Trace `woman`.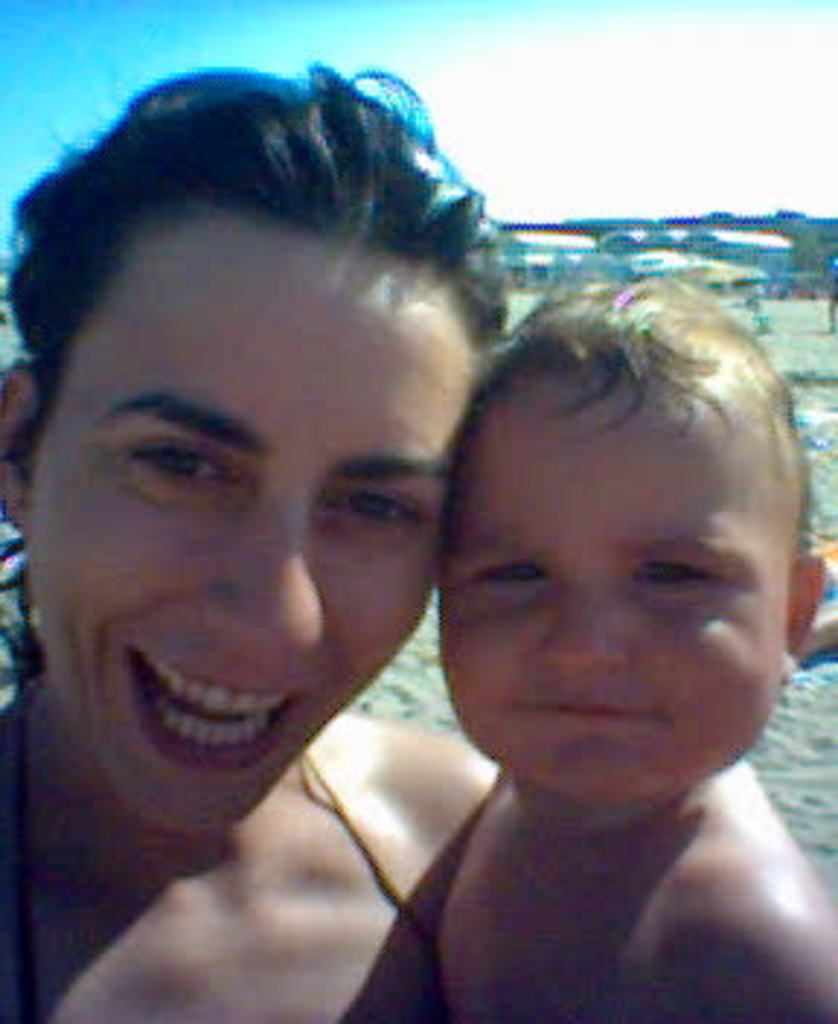
Traced to Rect(0, 47, 567, 1001).
